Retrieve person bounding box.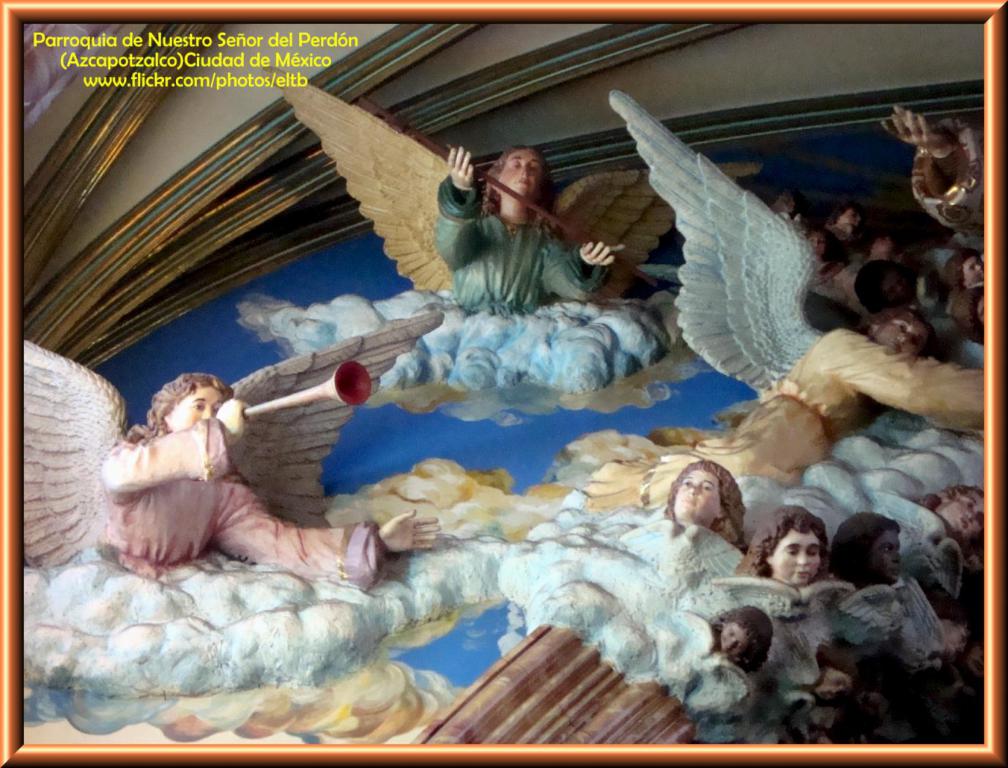
Bounding box: 93,346,321,598.
